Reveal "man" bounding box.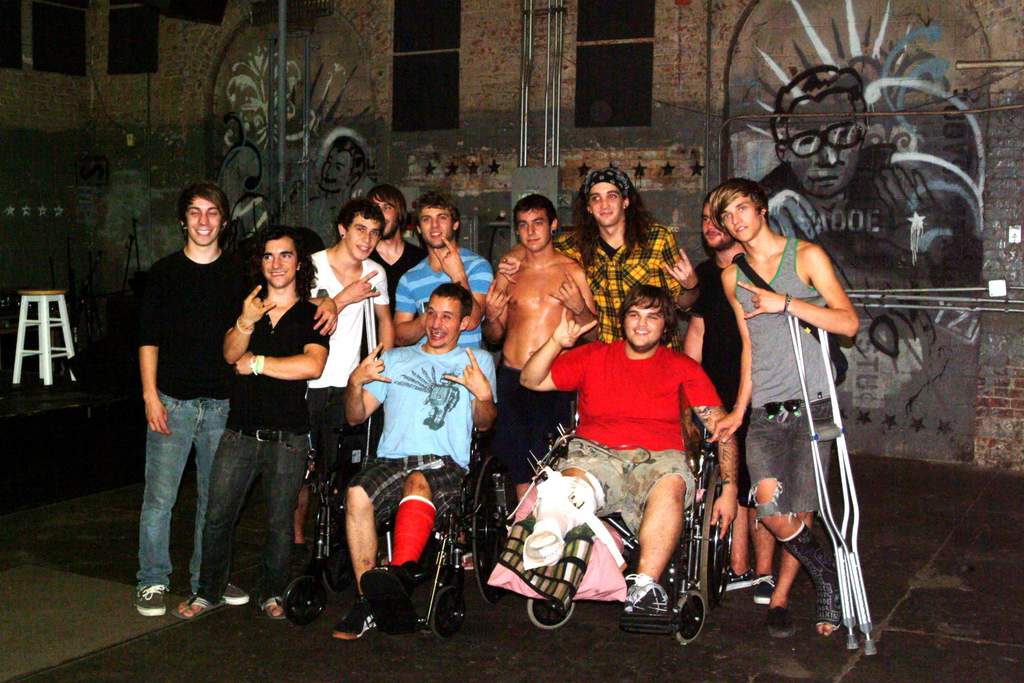
Revealed: (left=705, top=180, right=861, bottom=636).
